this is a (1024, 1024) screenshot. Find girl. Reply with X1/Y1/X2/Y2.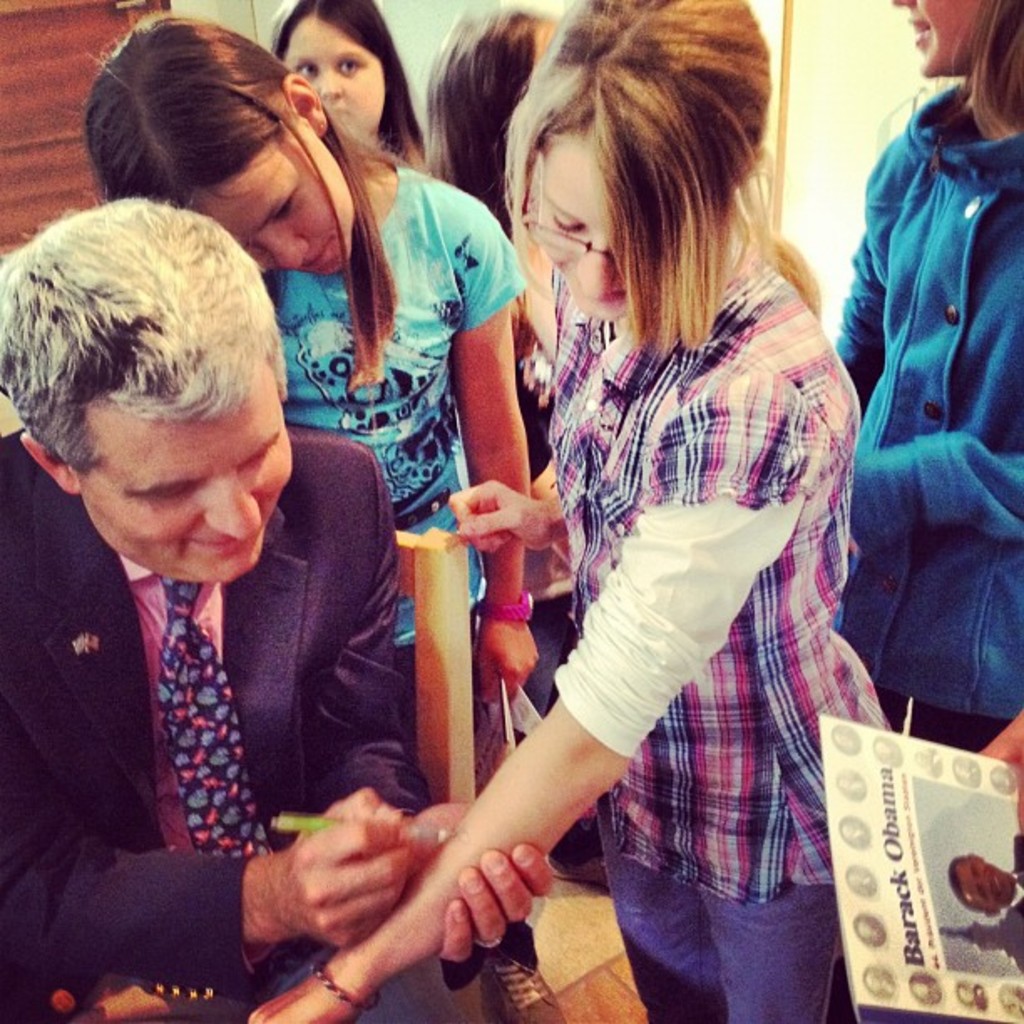
100/15/567/1022.
